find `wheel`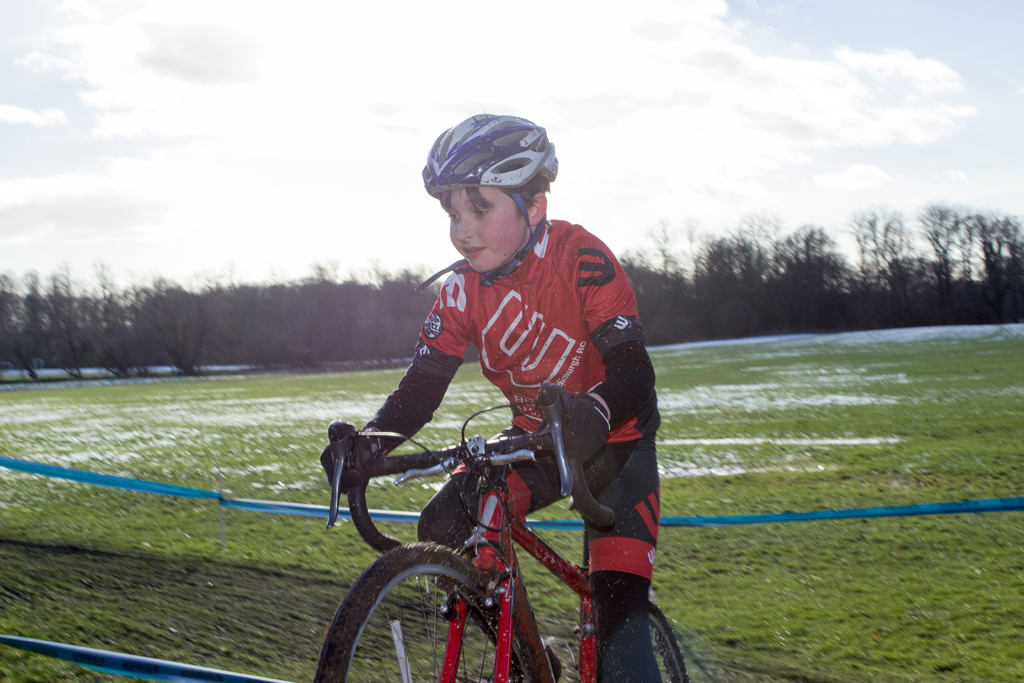
l=332, t=548, r=516, b=668
